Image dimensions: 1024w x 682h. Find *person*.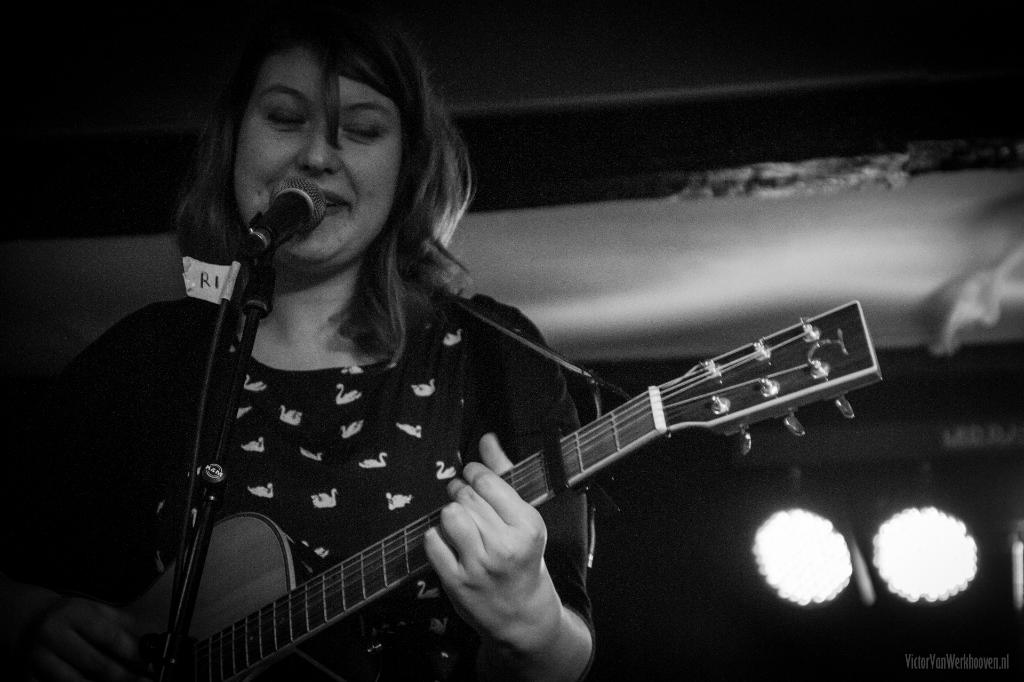
{"left": 22, "top": 0, "right": 599, "bottom": 681}.
